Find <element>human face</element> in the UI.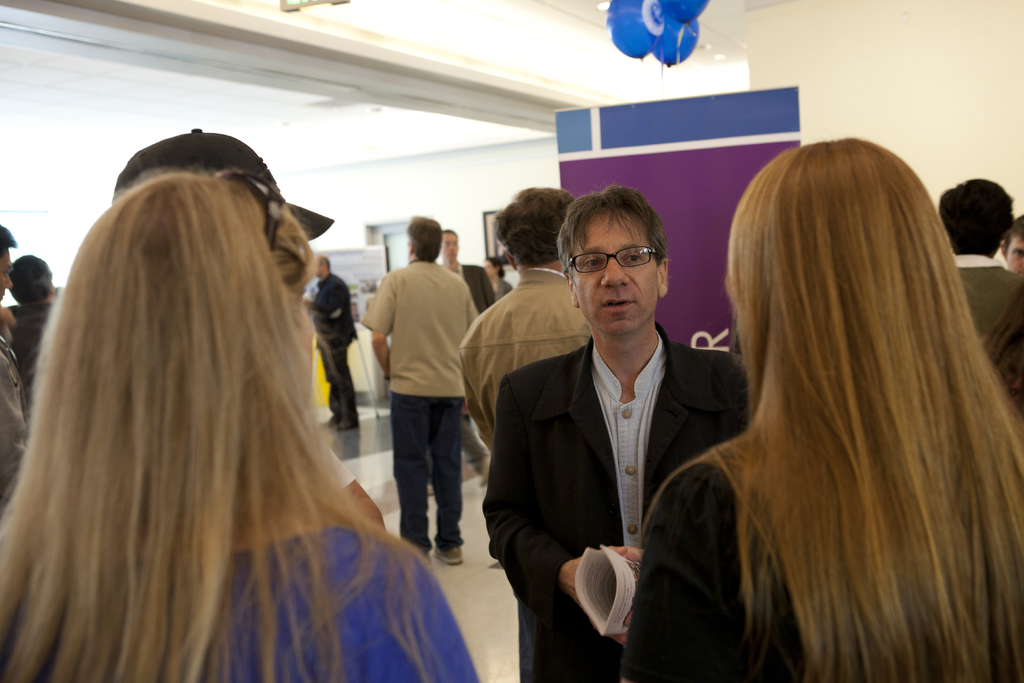
UI element at 442/231/456/263.
